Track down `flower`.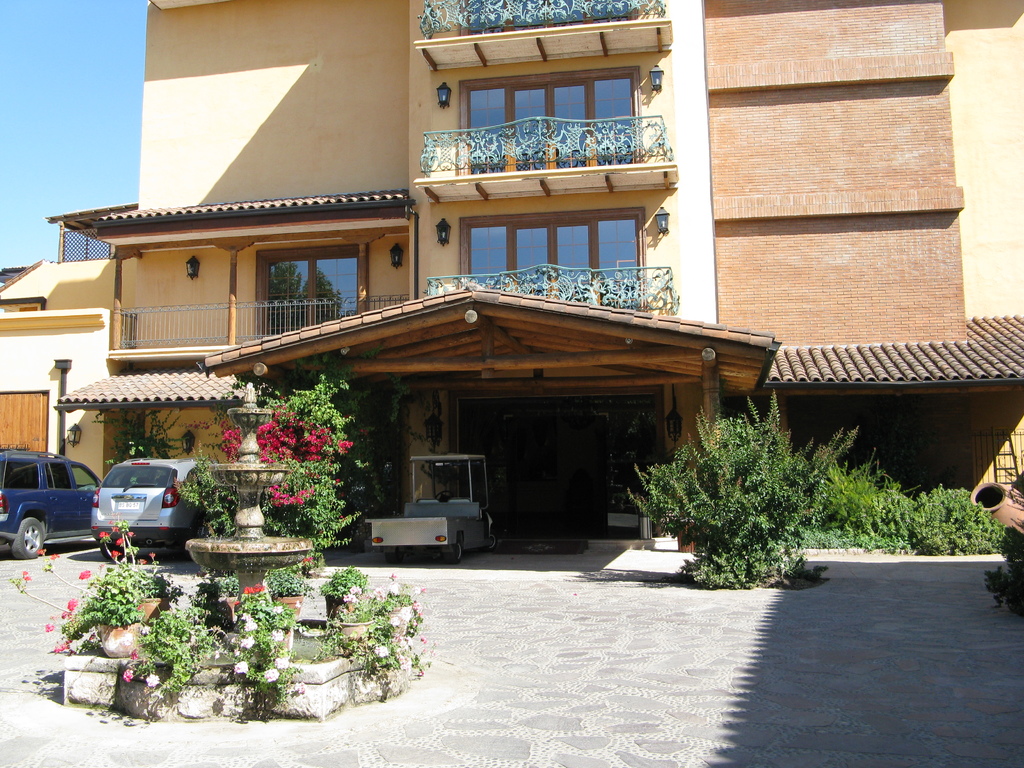
Tracked to l=241, t=585, r=261, b=596.
